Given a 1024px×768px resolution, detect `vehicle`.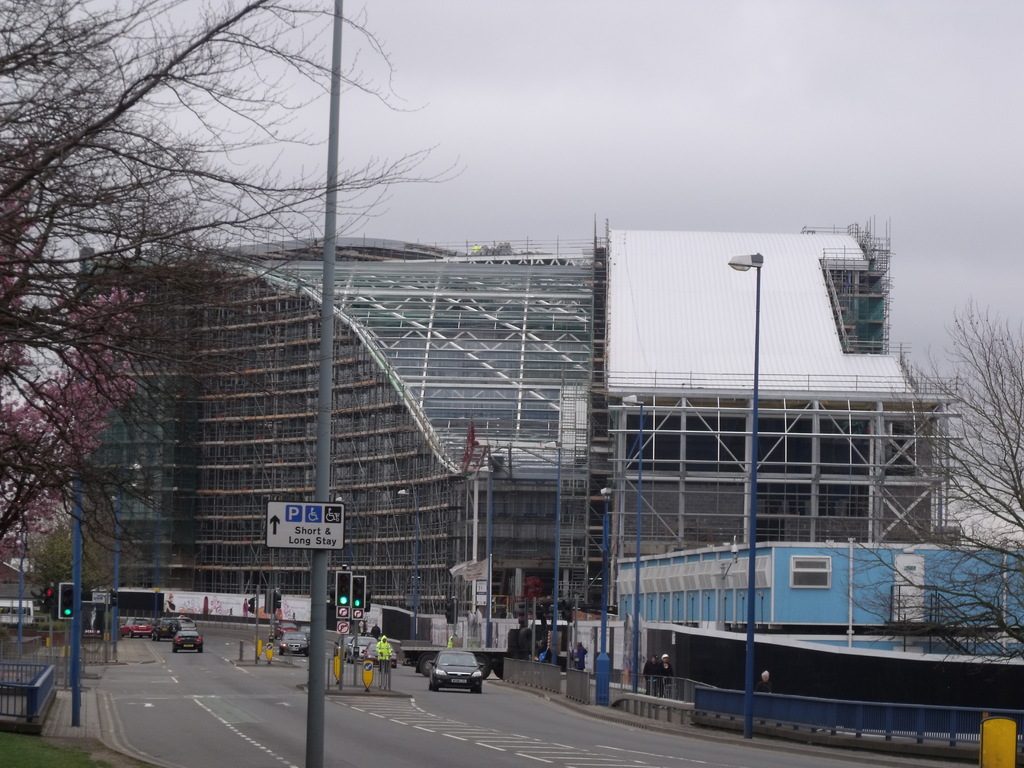
(x1=0, y1=598, x2=35, y2=630).
